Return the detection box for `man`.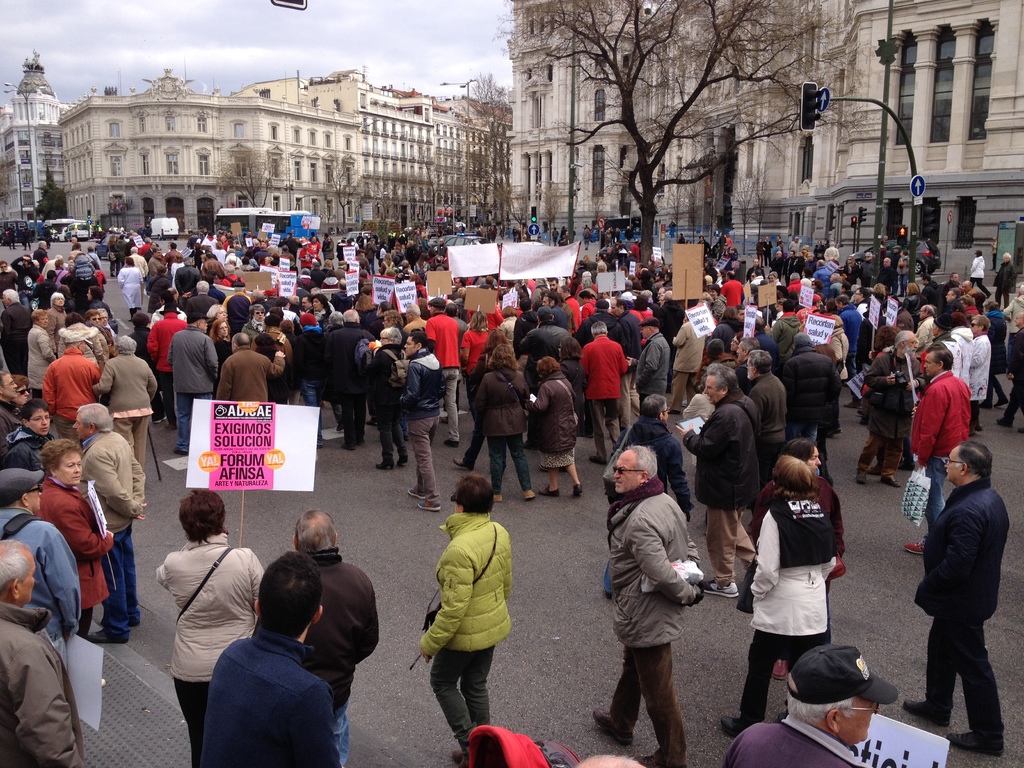
bbox(833, 294, 865, 415).
